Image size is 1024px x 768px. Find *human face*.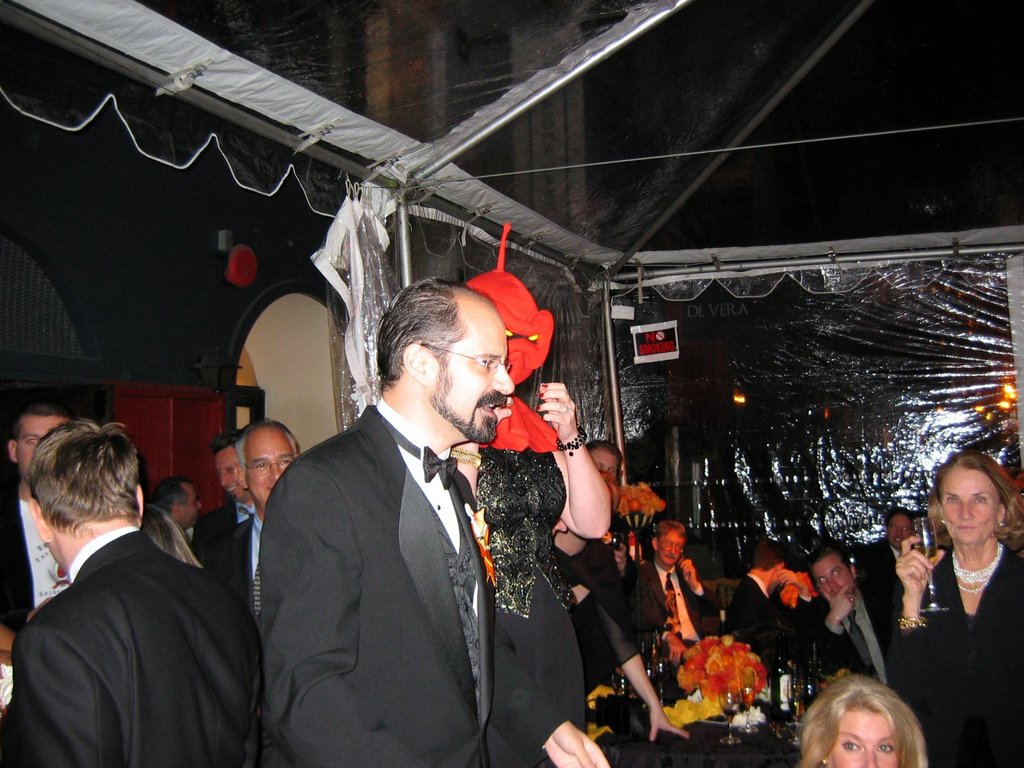
bbox=(810, 542, 856, 602).
